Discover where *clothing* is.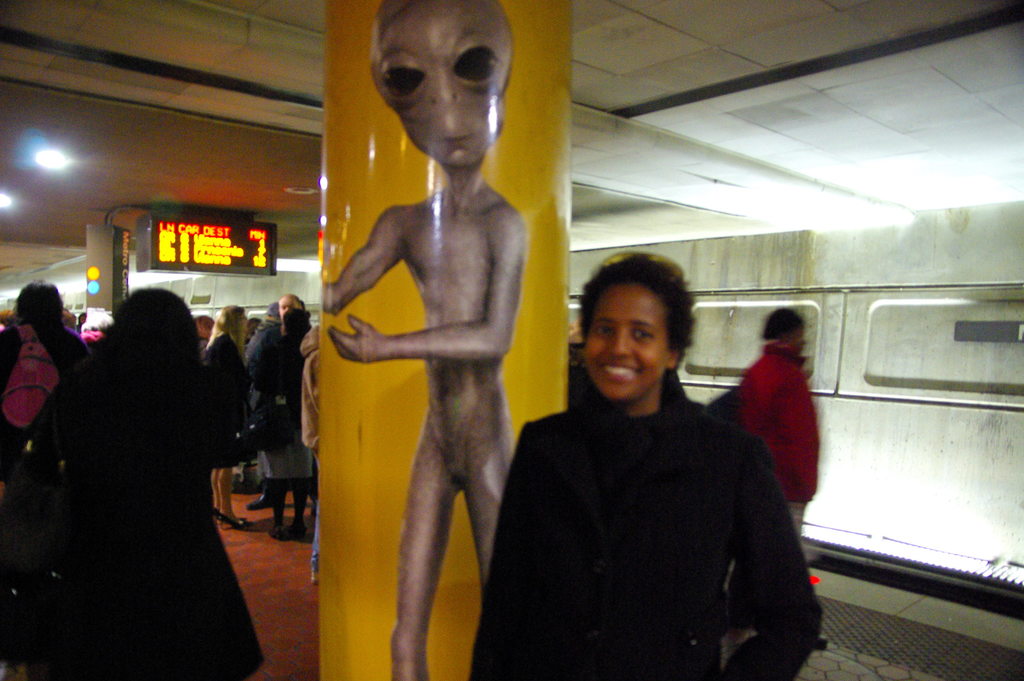
Discovered at bbox=[302, 354, 322, 565].
